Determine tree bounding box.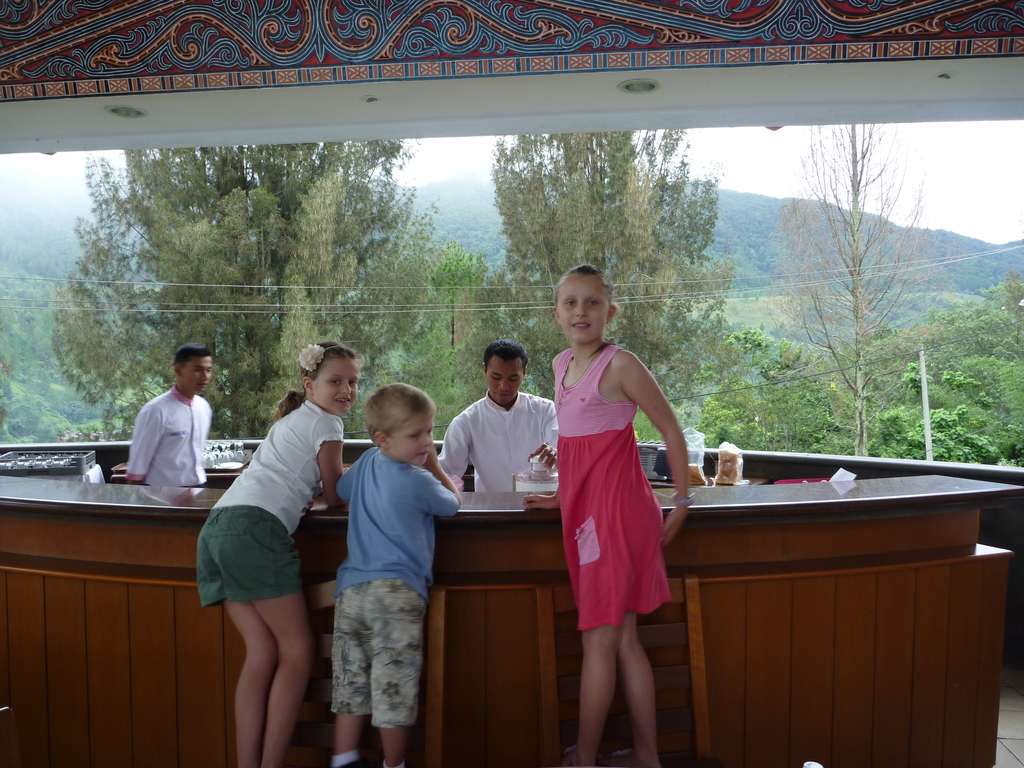
Determined: 666:313:861:461.
